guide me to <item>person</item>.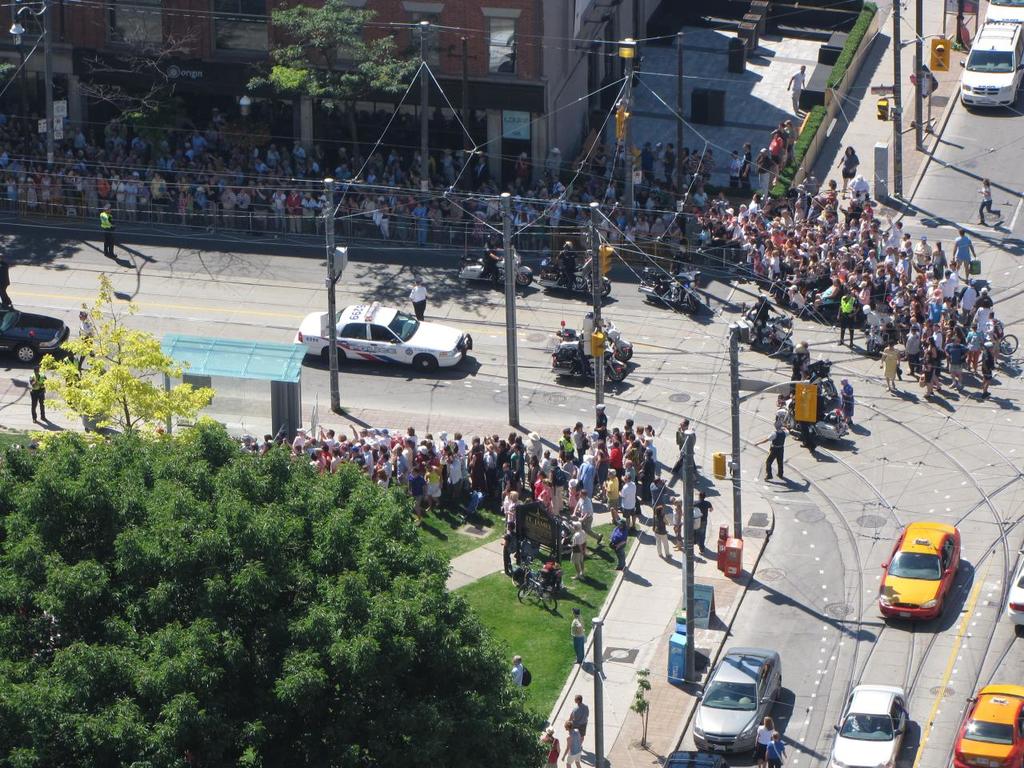
Guidance: [559, 717, 583, 767].
